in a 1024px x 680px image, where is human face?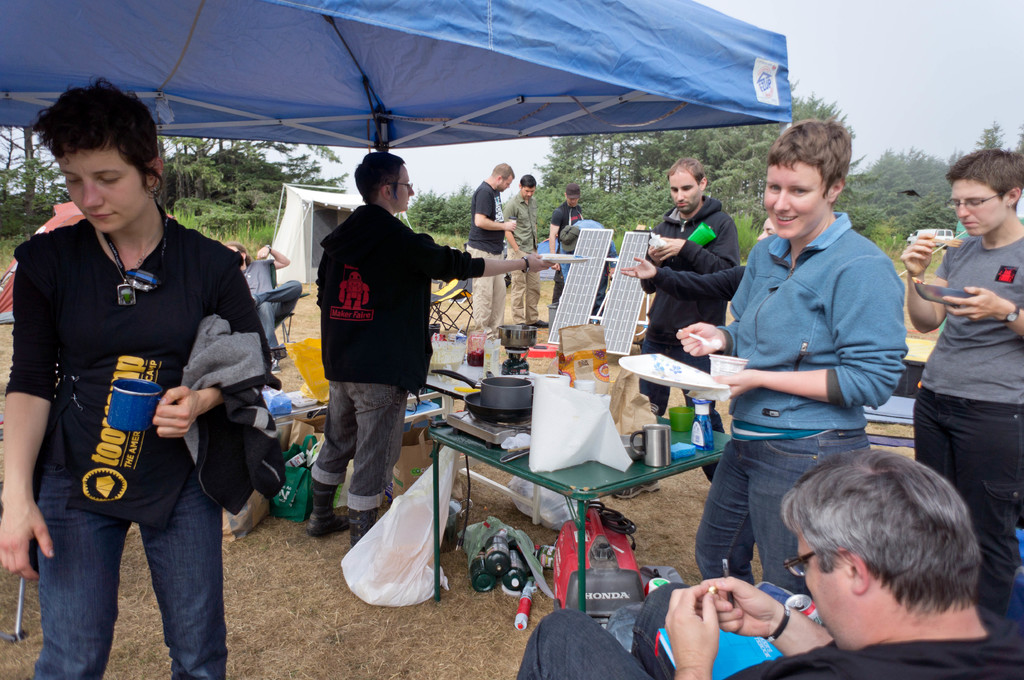
{"x1": 499, "y1": 173, "x2": 511, "y2": 192}.
